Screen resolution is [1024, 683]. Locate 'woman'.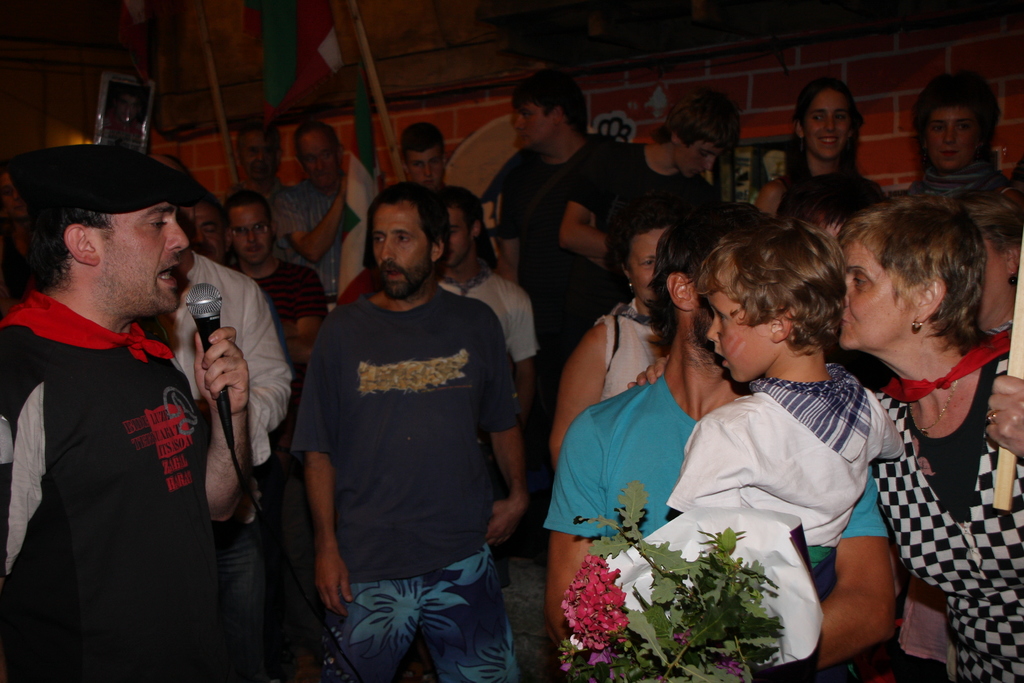
{"left": 899, "top": 70, "right": 1023, "bottom": 217}.
